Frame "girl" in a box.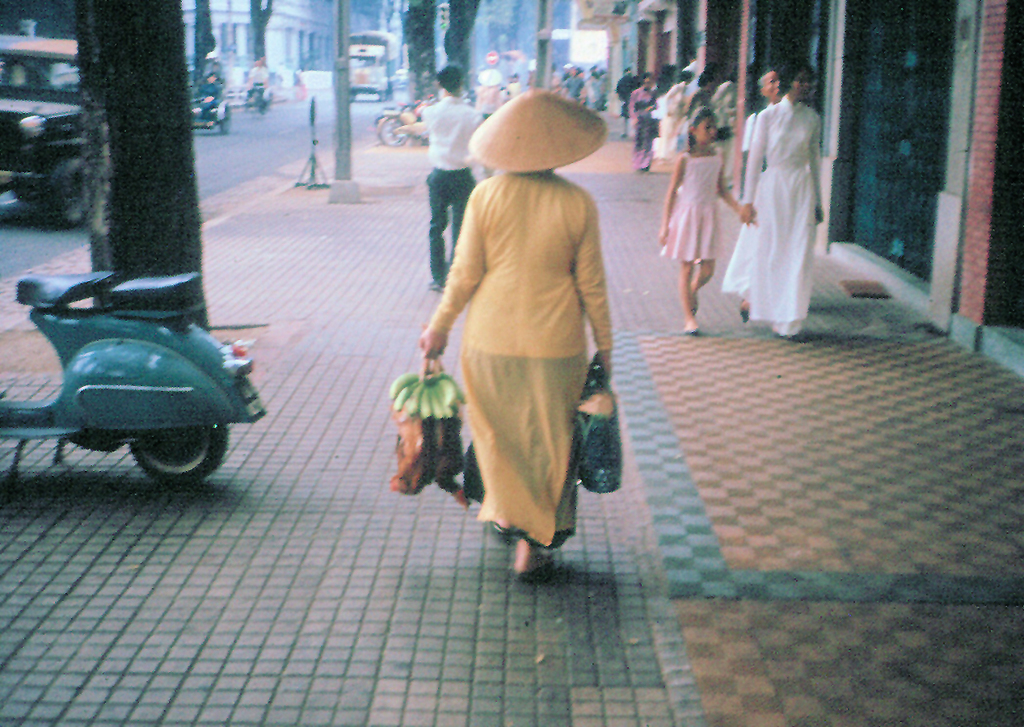
(596,54,614,104).
